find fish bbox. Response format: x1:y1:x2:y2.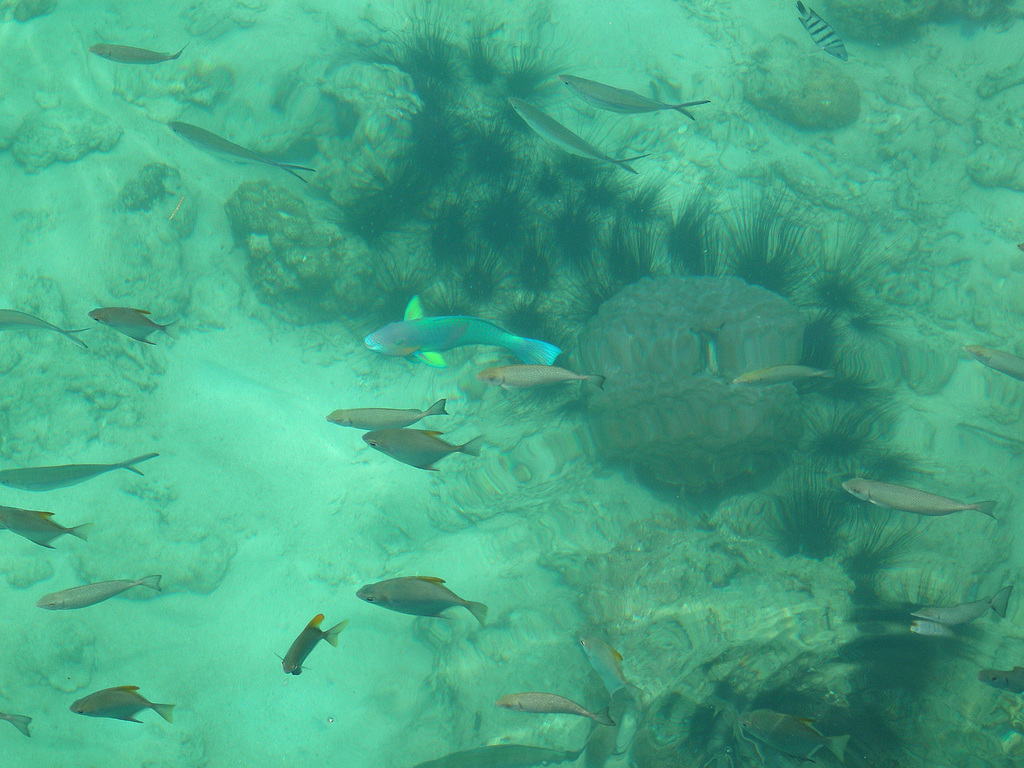
0:453:161:487.
